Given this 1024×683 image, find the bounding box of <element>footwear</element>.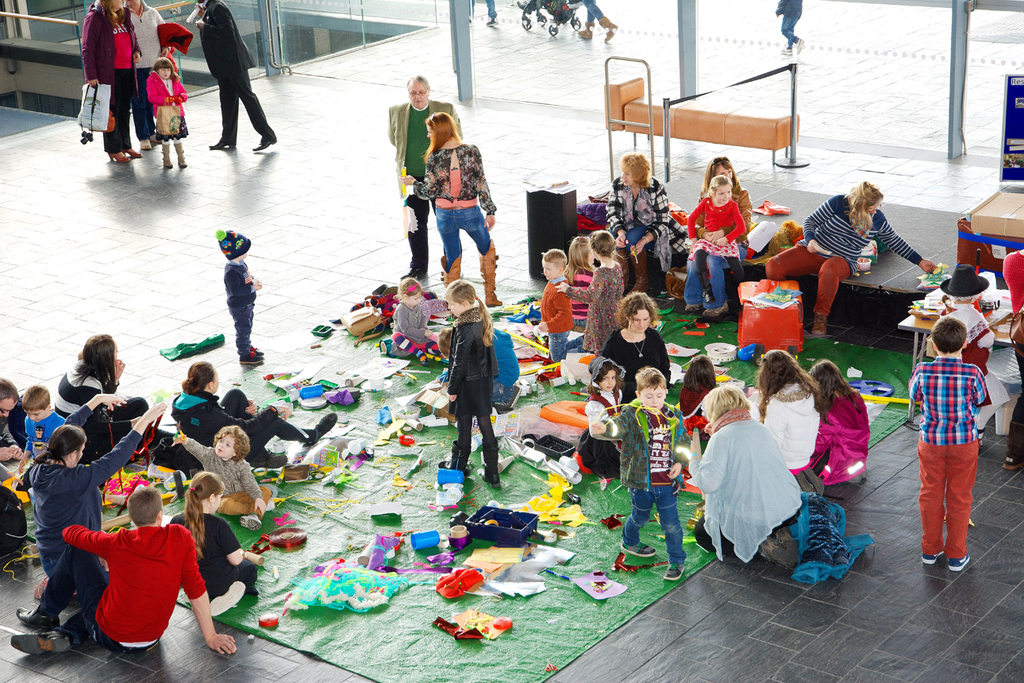
l=5, t=632, r=69, b=658.
